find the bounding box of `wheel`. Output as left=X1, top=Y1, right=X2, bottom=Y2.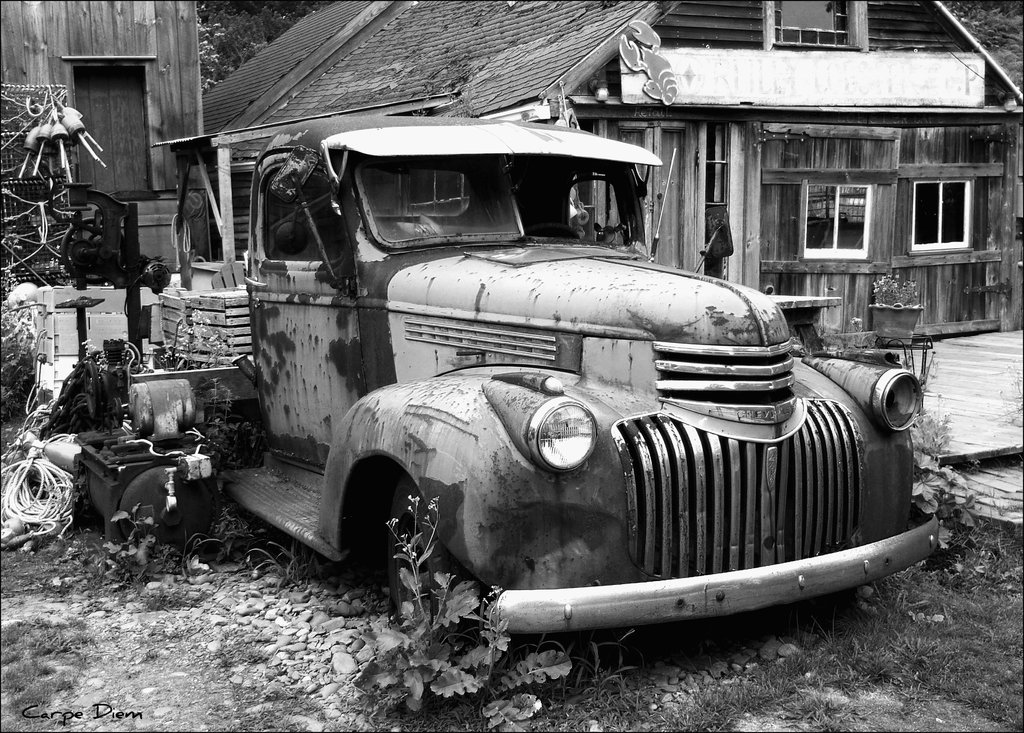
left=387, top=522, right=461, bottom=645.
